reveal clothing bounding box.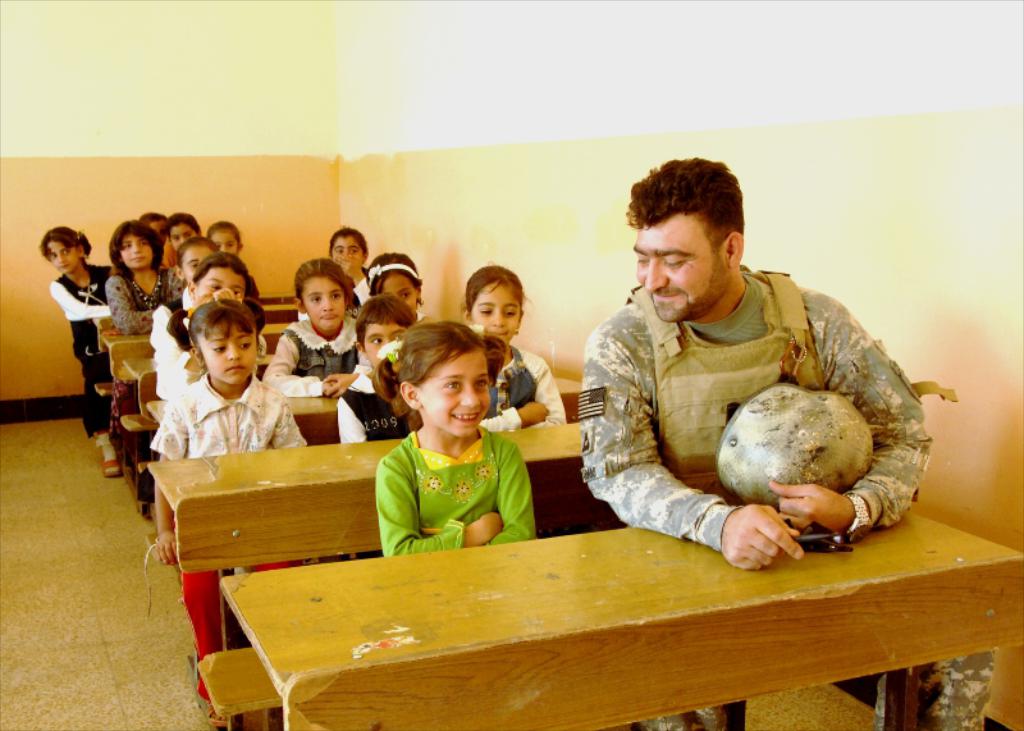
Revealed: bbox(337, 364, 411, 440).
